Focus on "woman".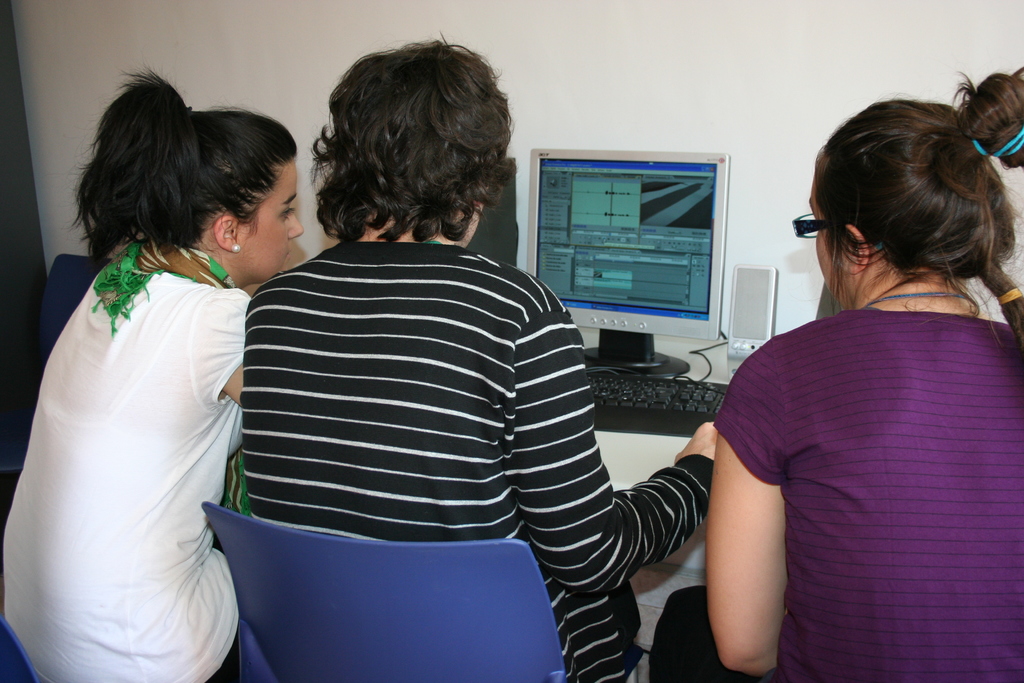
Focused at (655,65,1023,682).
